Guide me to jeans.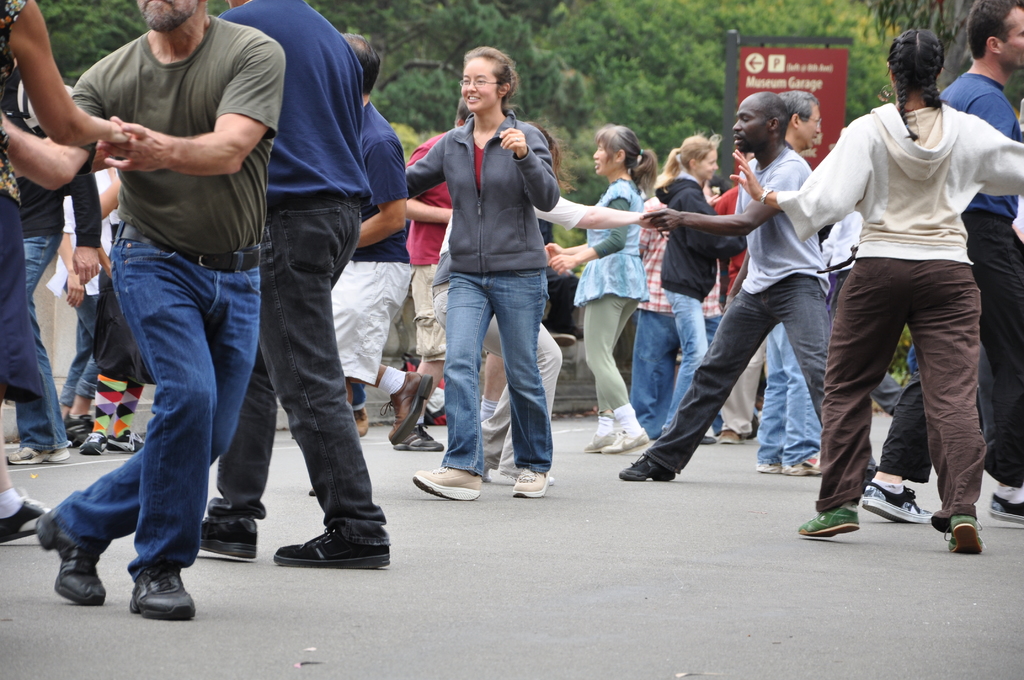
Guidance: x1=767 y1=324 x2=817 y2=465.
